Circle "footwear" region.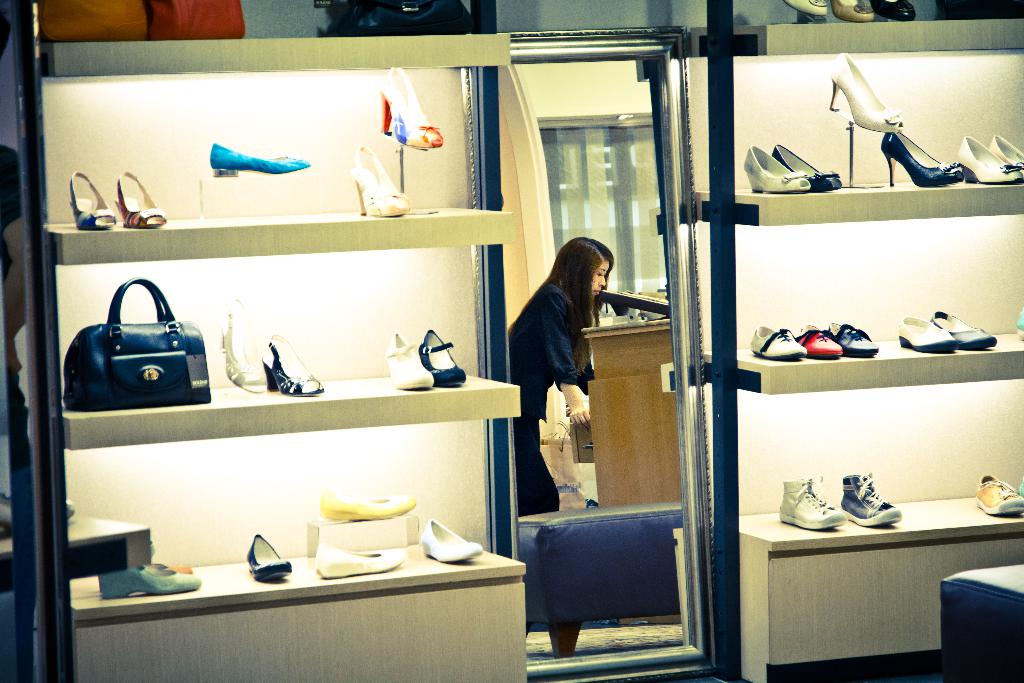
Region: 977/475/1023/515.
